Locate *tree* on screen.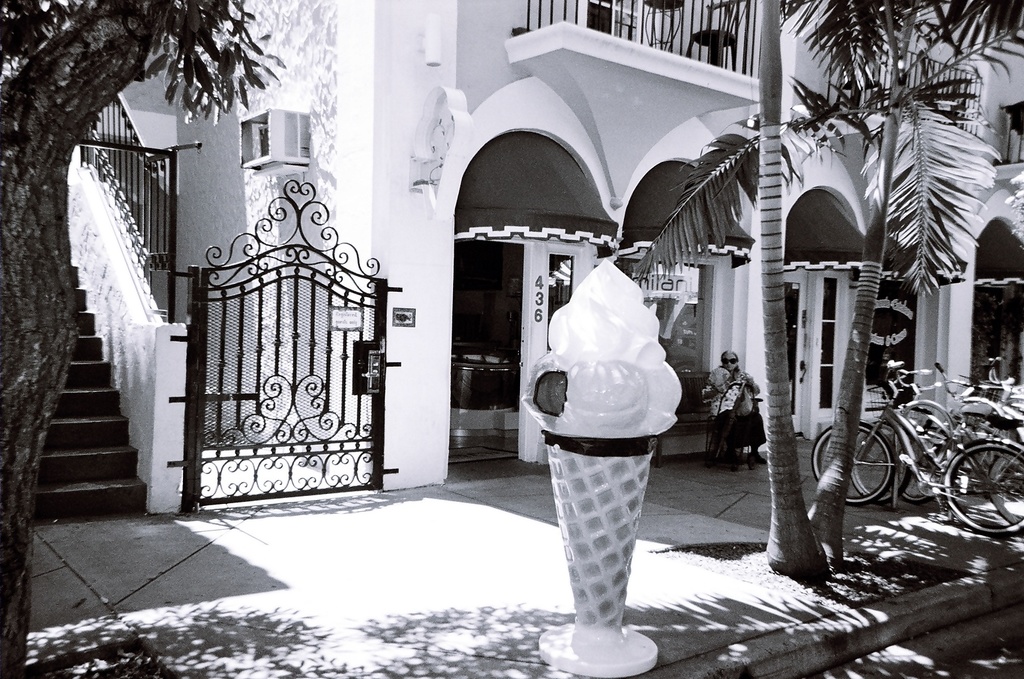
On screen at bbox=[781, 0, 1023, 554].
